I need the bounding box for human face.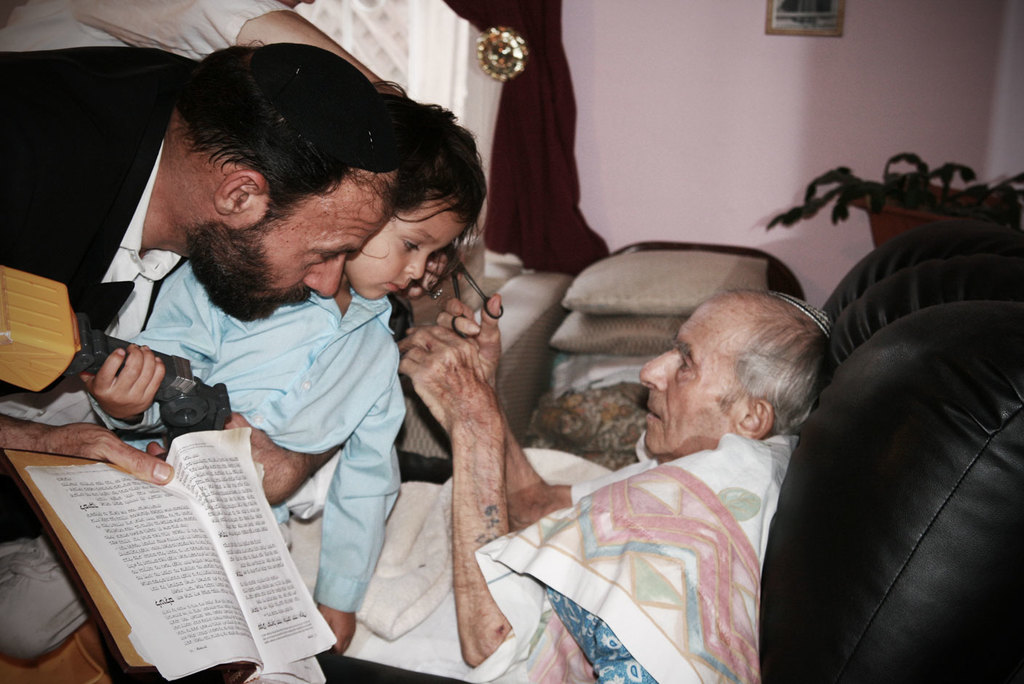
Here it is: 236, 175, 385, 326.
